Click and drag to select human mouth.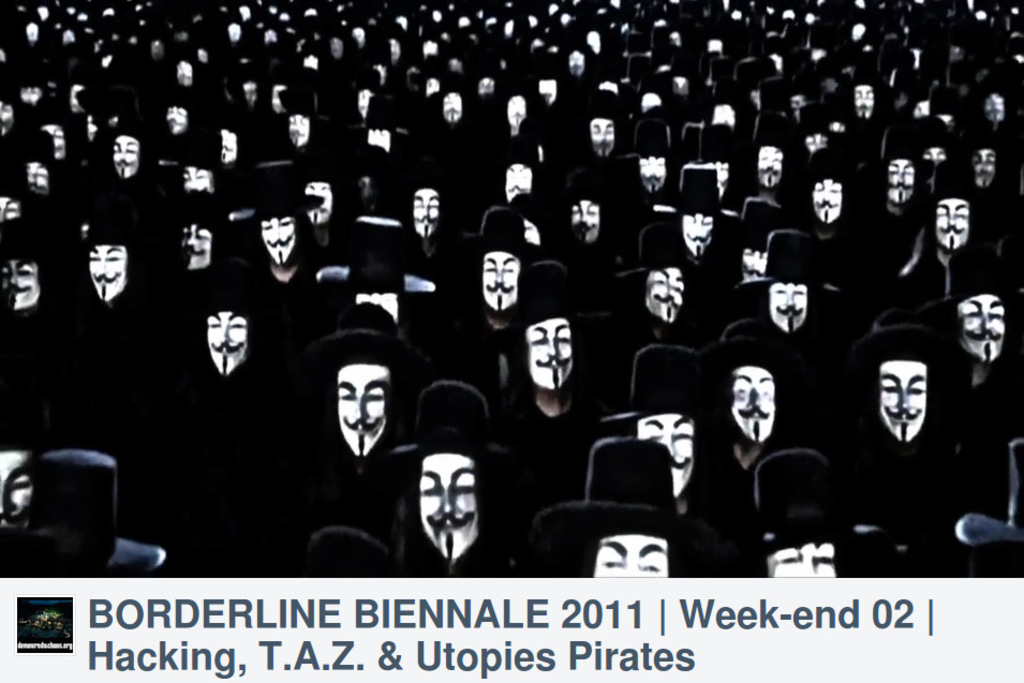
Selection: (891,184,910,195).
